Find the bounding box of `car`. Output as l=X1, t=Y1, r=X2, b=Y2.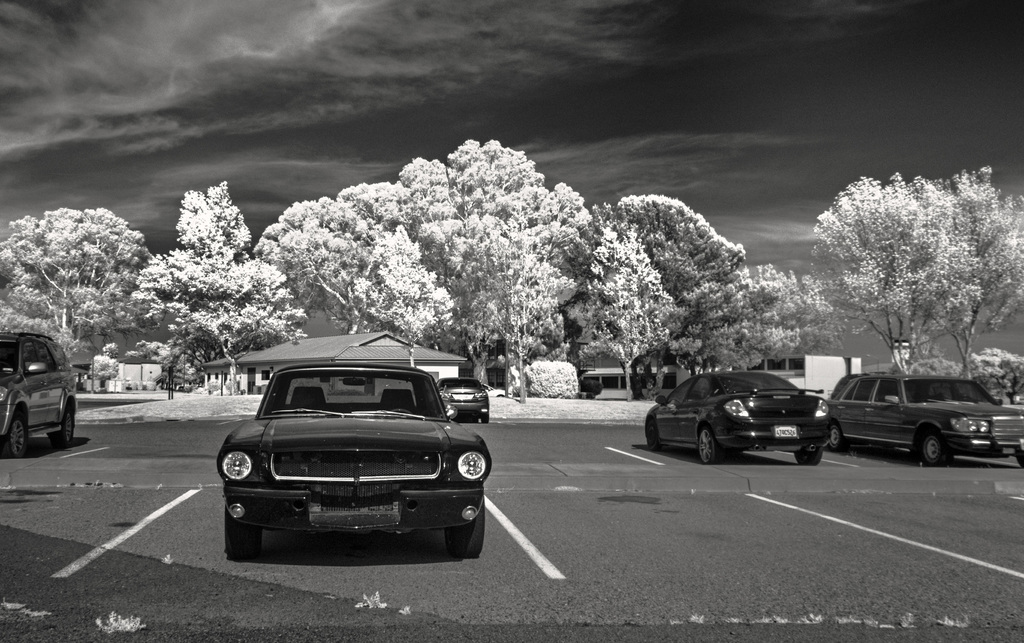
l=827, t=370, r=1023, b=467.
